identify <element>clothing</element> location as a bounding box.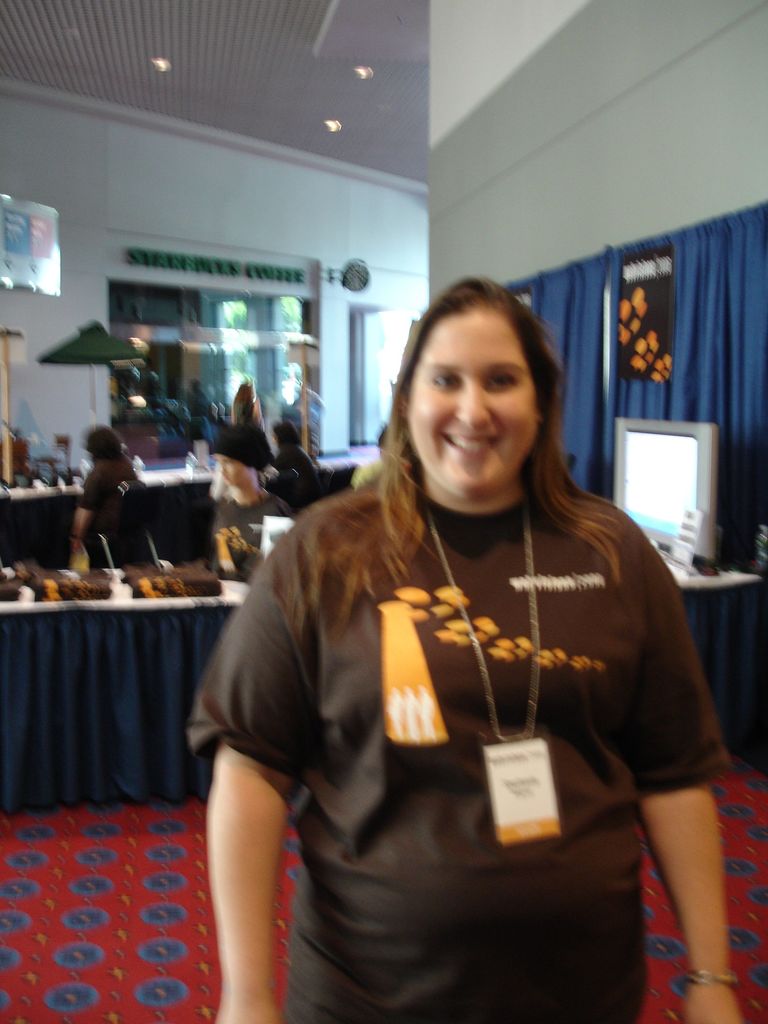
BBox(256, 437, 739, 991).
